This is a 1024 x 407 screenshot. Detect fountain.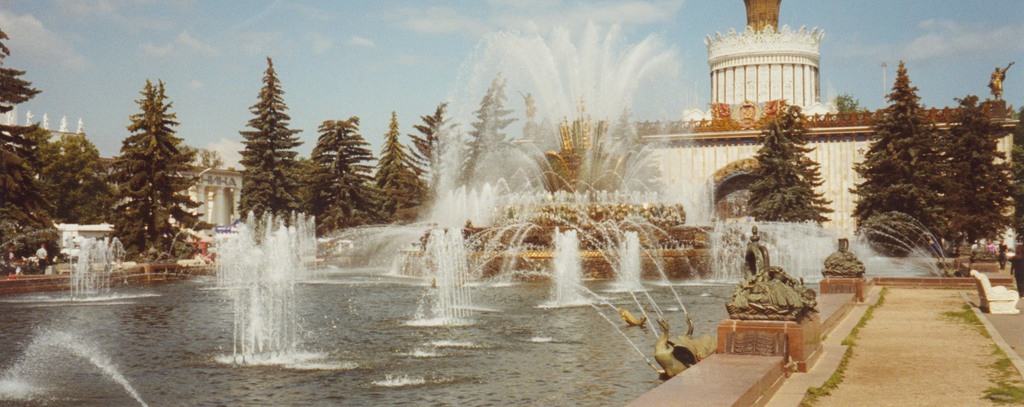
{"x1": 186, "y1": 4, "x2": 958, "y2": 281}.
